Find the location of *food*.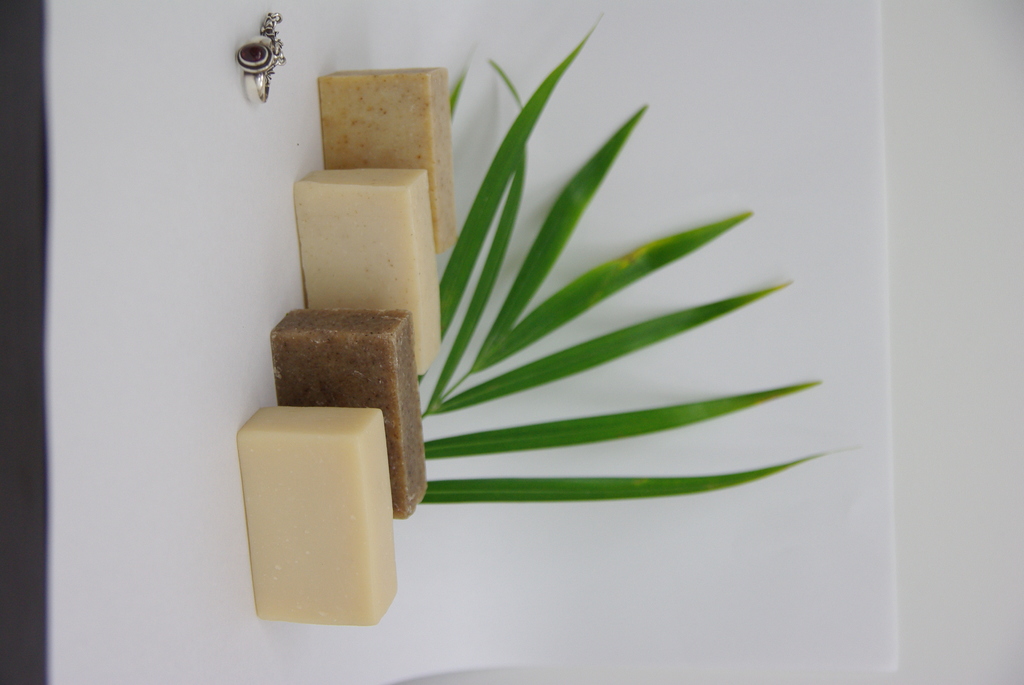
Location: select_region(271, 307, 431, 523).
